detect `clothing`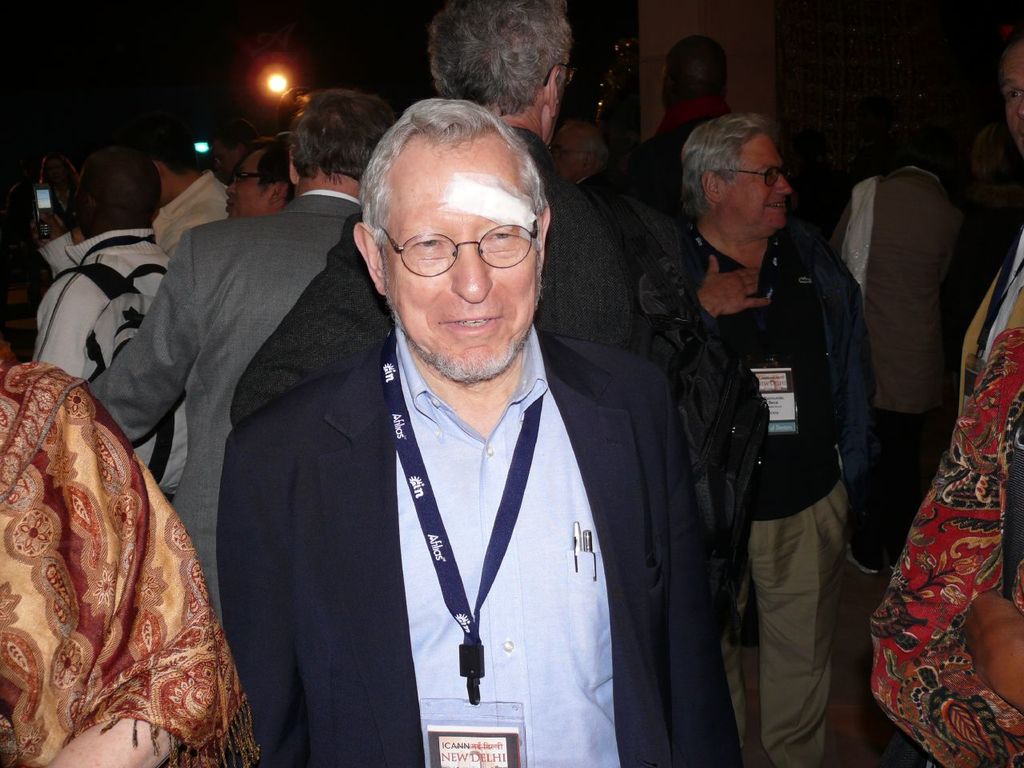
Rect(872, 230, 1023, 767)
